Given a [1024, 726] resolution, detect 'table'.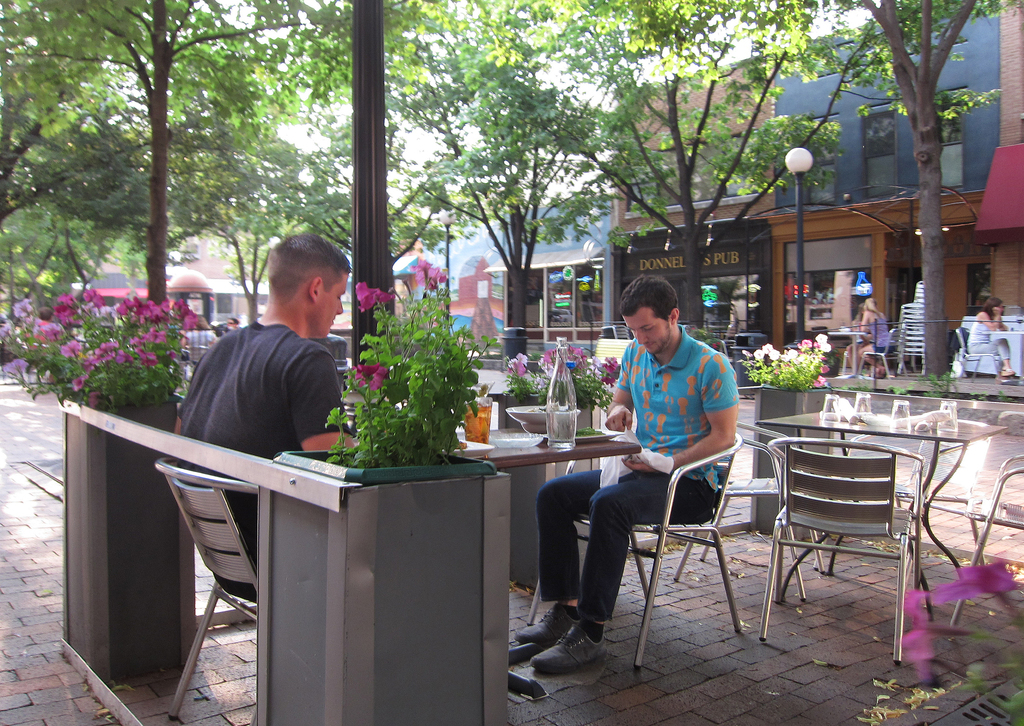
749 411 1012 636.
